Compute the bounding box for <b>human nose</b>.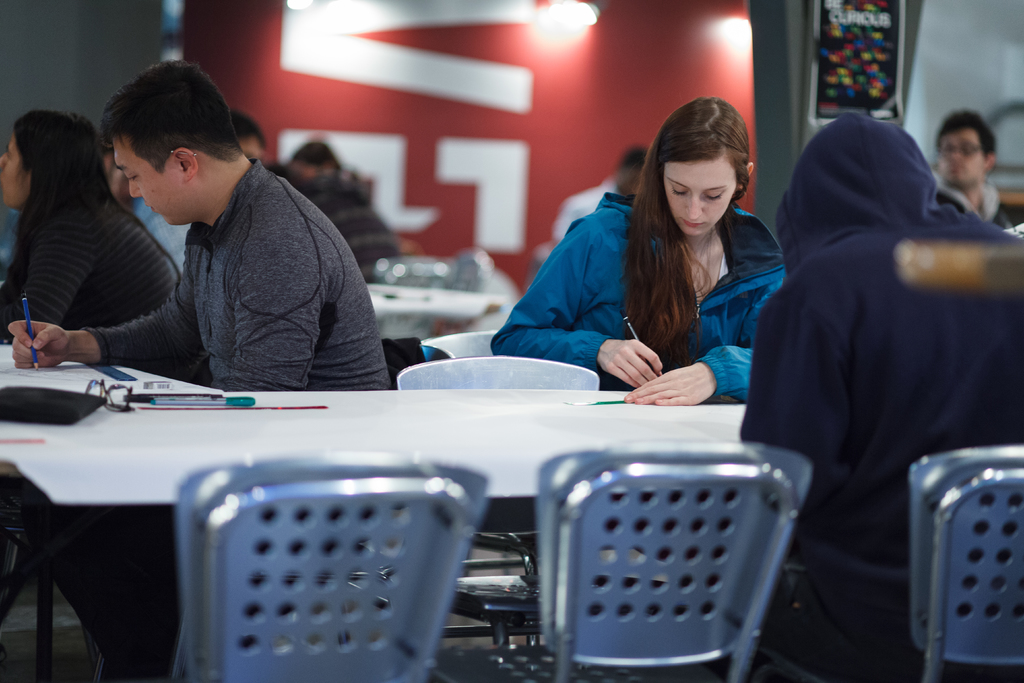
box=[128, 181, 143, 197].
